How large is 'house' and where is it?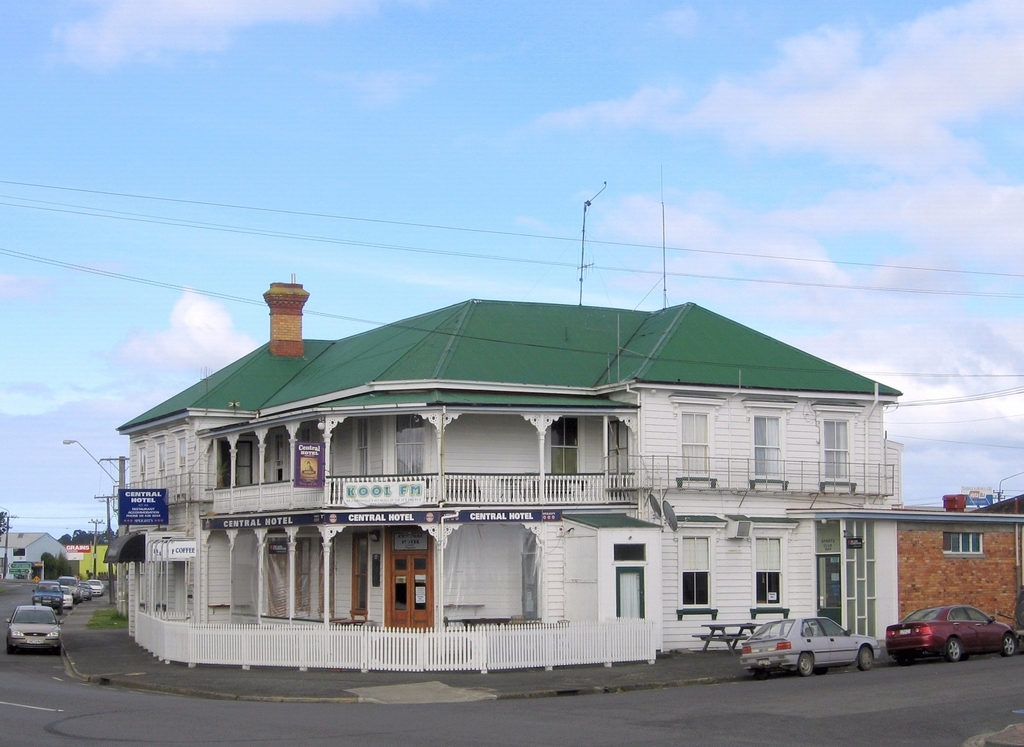
Bounding box: 0, 533, 65, 581.
